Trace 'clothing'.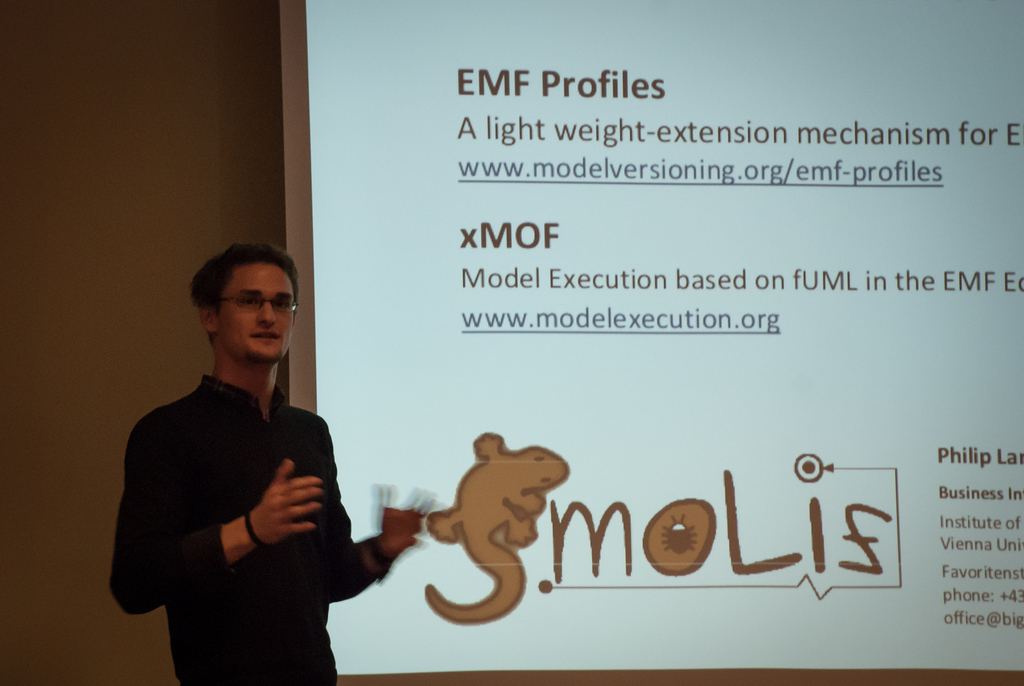
Traced to bbox=[120, 324, 383, 671].
